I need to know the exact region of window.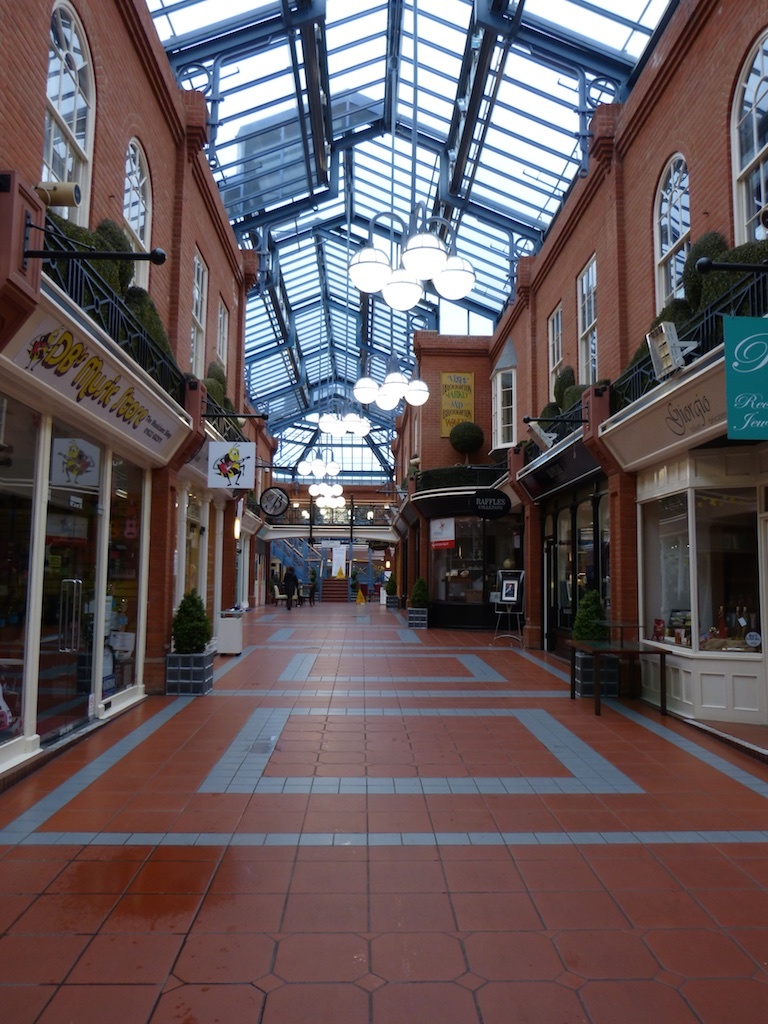
Region: detection(126, 135, 149, 309).
